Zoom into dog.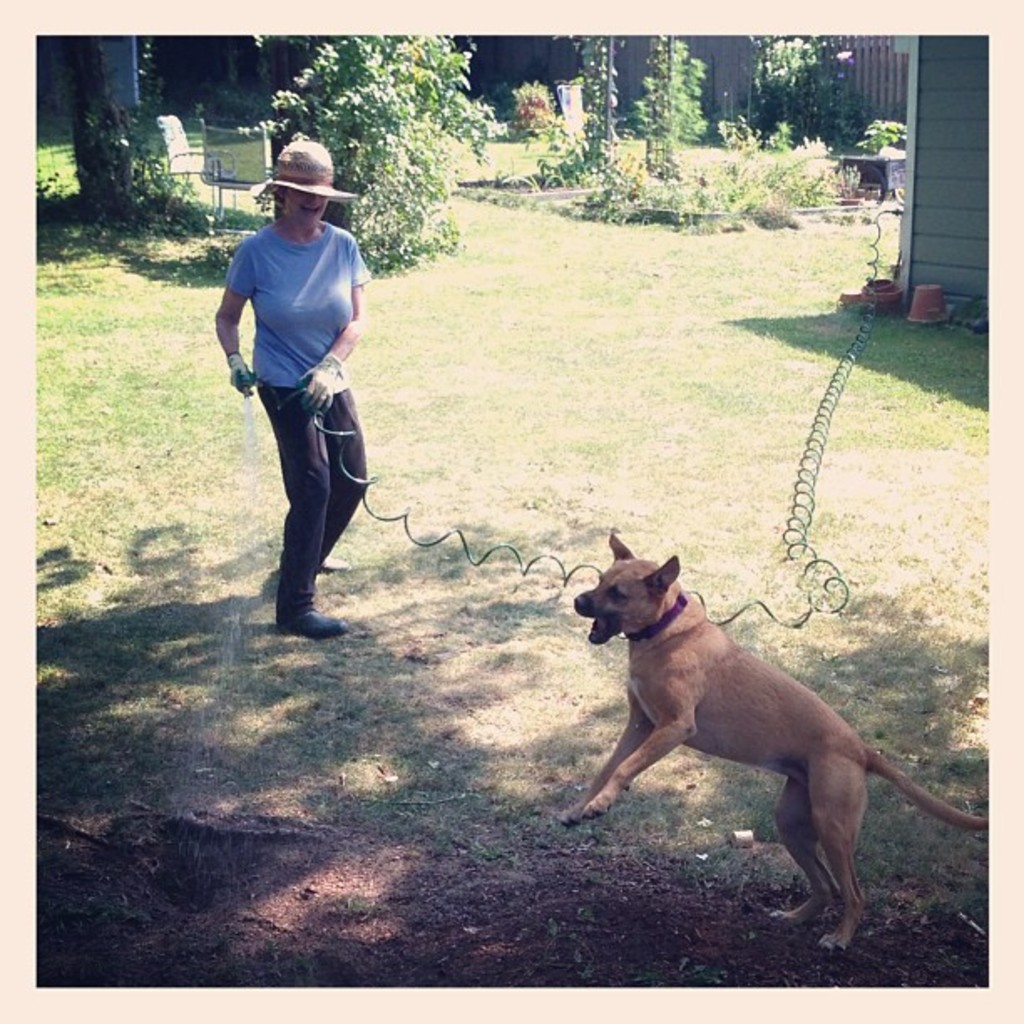
Zoom target: box(561, 529, 987, 952).
